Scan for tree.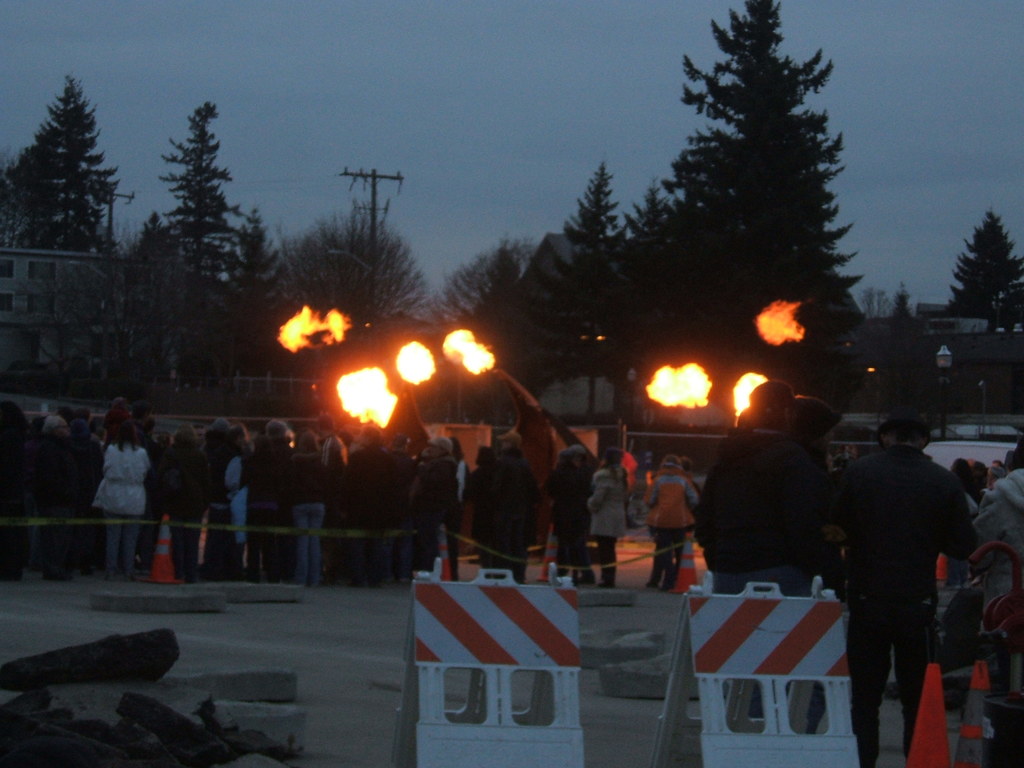
Scan result: <bbox>0, 73, 124, 270</bbox>.
